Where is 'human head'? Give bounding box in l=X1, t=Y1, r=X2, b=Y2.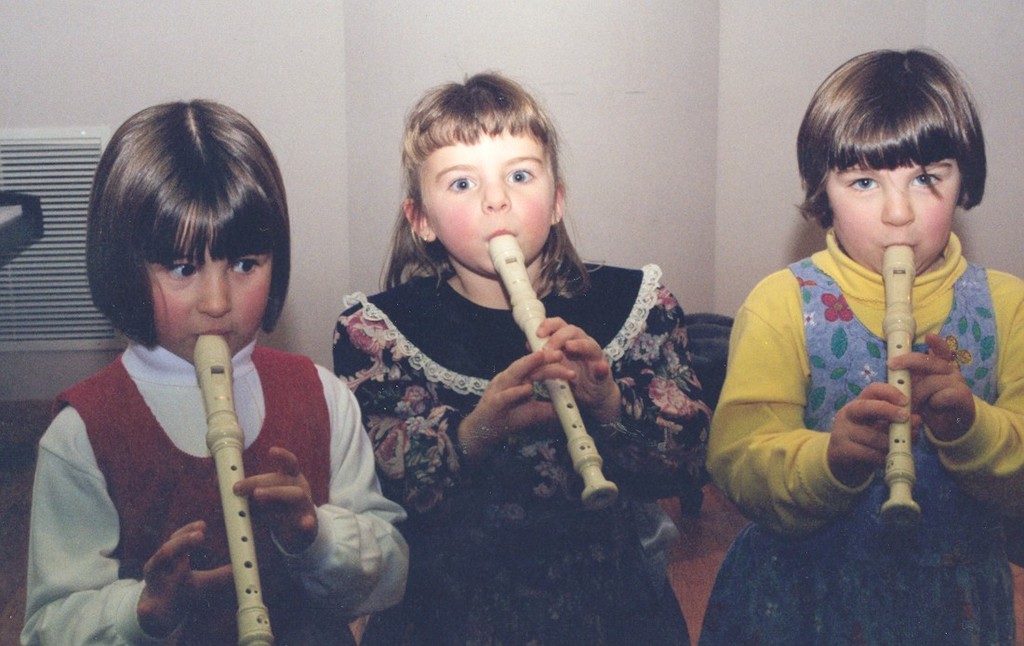
l=797, t=52, r=980, b=279.
